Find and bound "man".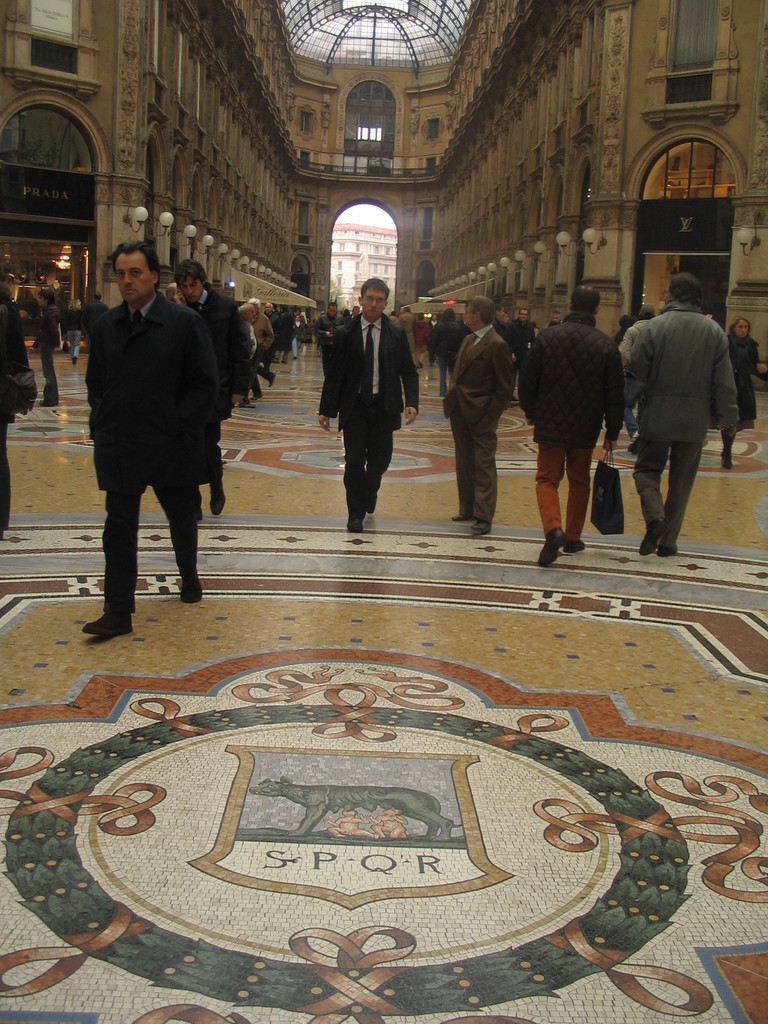
Bound: (left=263, top=297, right=279, bottom=339).
